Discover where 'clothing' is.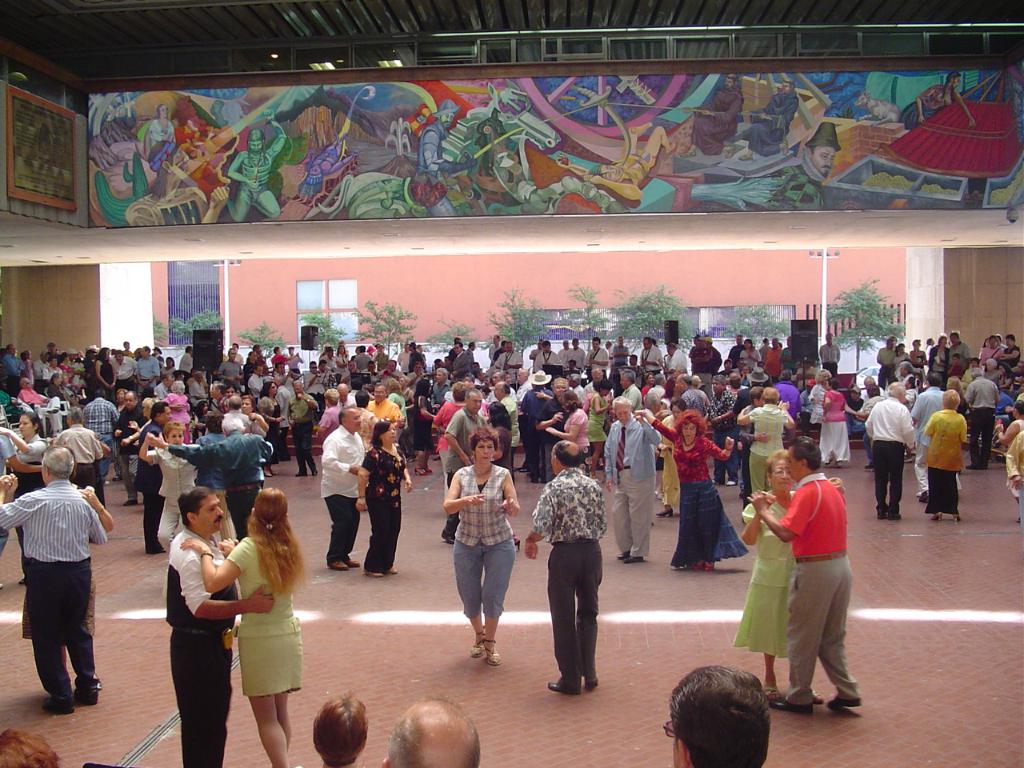
Discovered at Rect(454, 466, 518, 626).
